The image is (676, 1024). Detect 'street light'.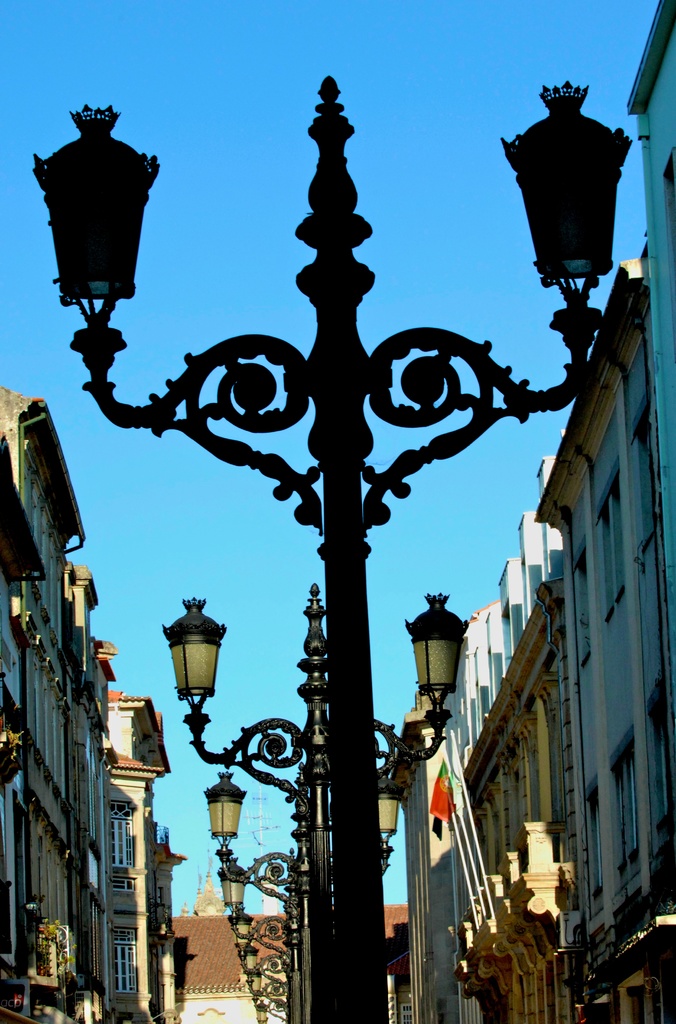
Detection: detection(28, 83, 643, 1023).
